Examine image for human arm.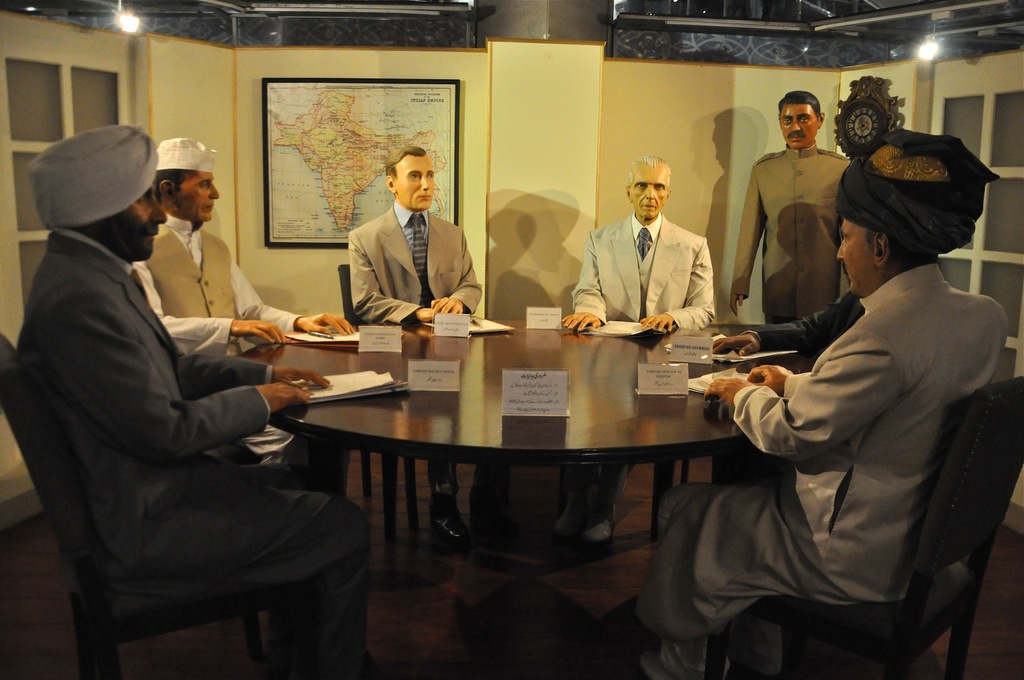
Examination result: bbox(421, 227, 485, 324).
